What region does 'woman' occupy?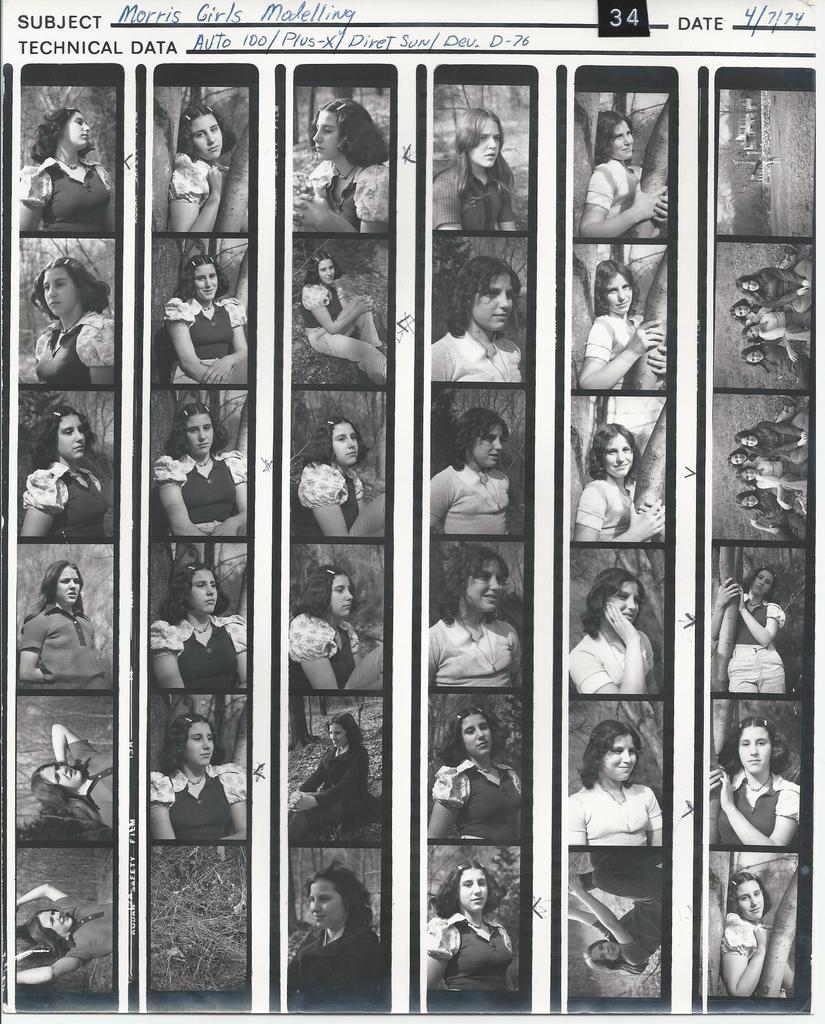
box(18, 402, 114, 540).
